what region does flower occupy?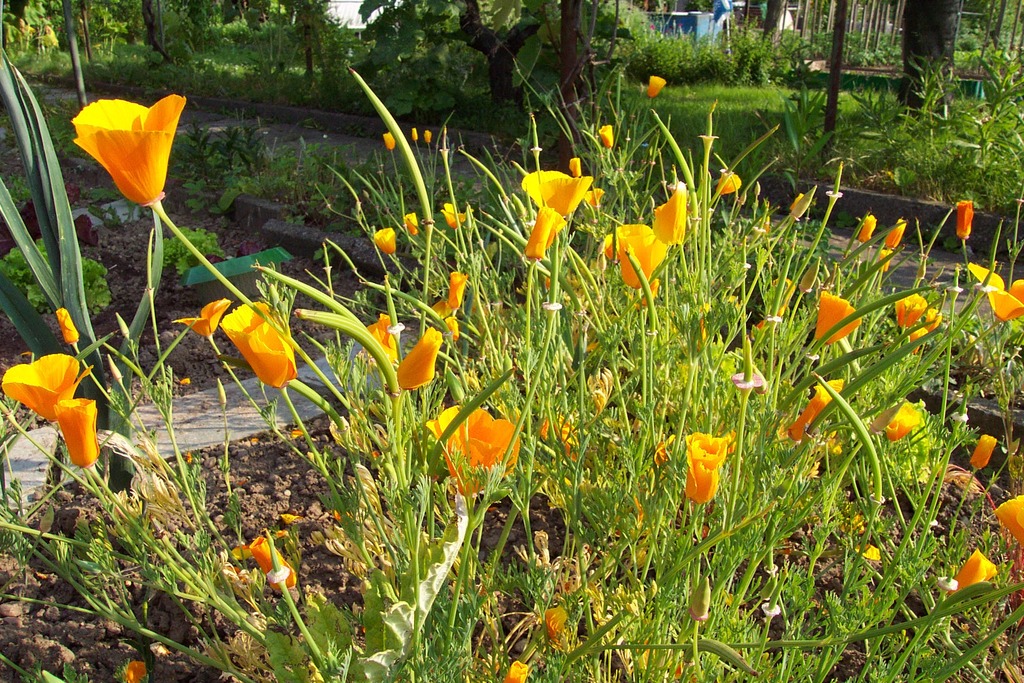
pyautogui.locateOnScreen(583, 186, 607, 213).
